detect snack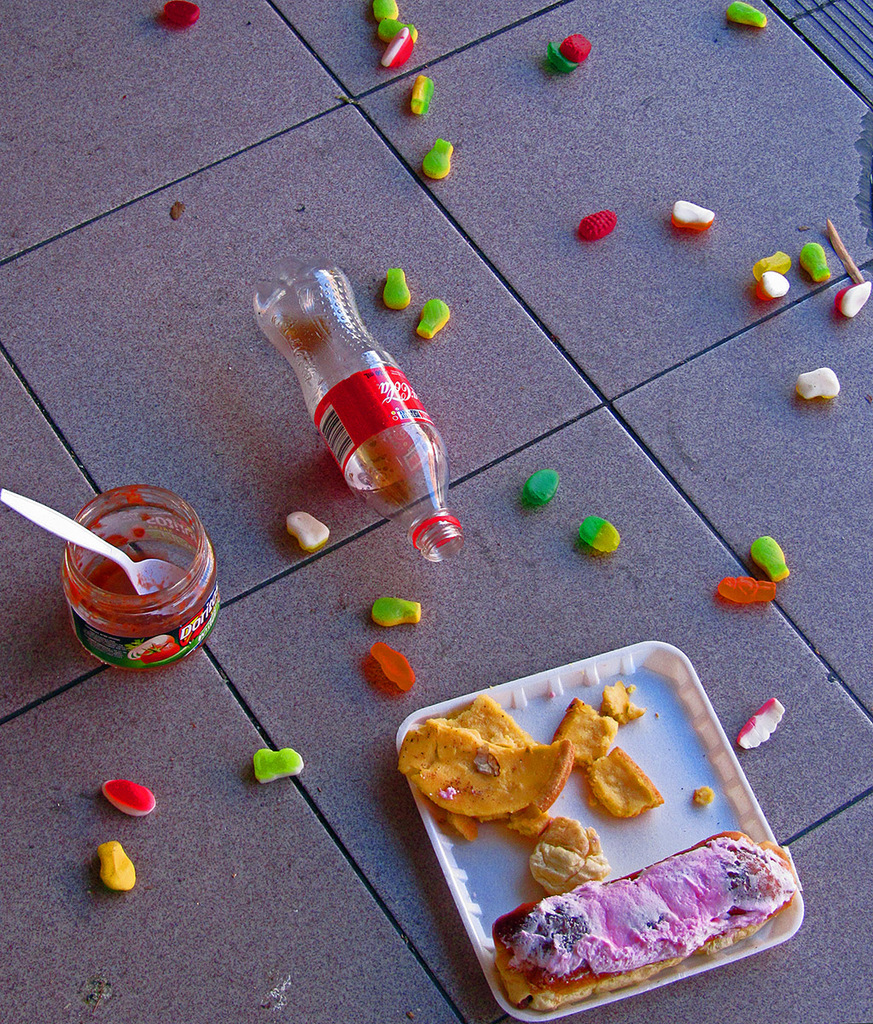
bbox=(836, 286, 870, 314)
